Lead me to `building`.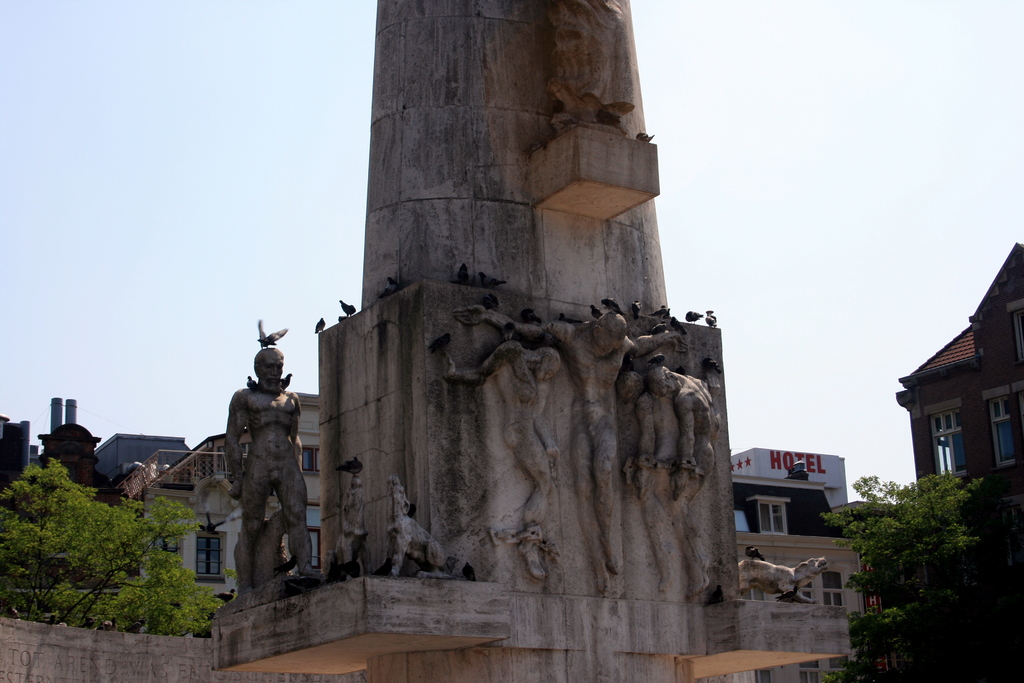
Lead to (x1=897, y1=244, x2=1023, y2=590).
